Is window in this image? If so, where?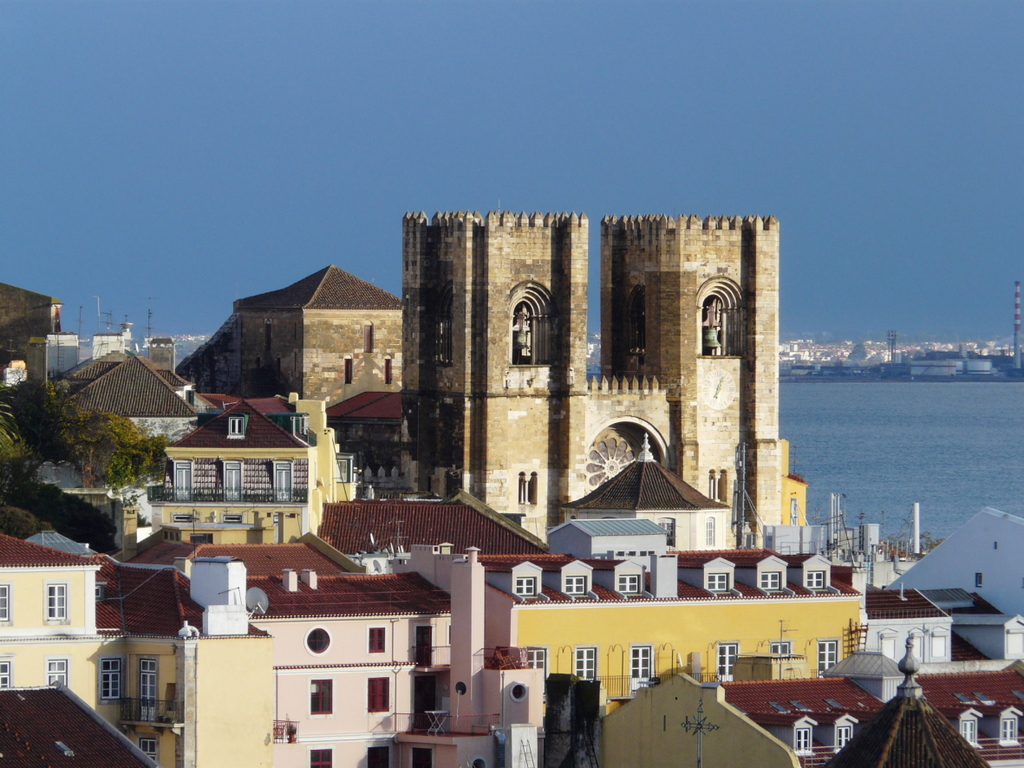
Yes, at x1=929, y1=628, x2=944, y2=660.
